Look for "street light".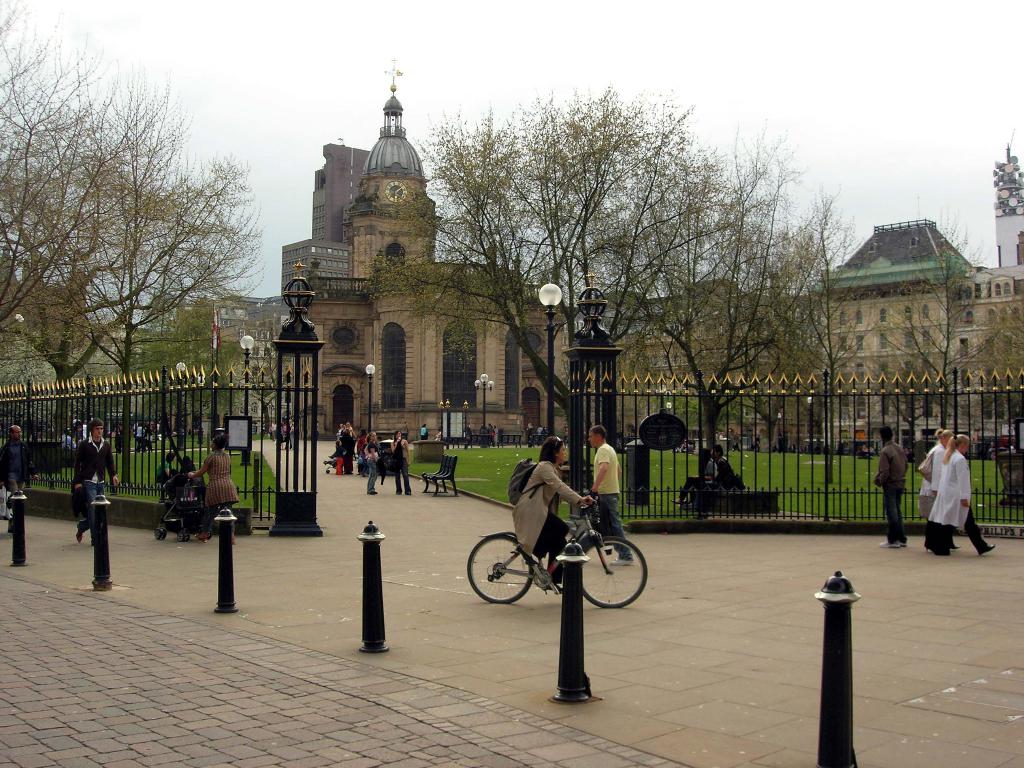
Found: BBox(237, 332, 260, 467).
